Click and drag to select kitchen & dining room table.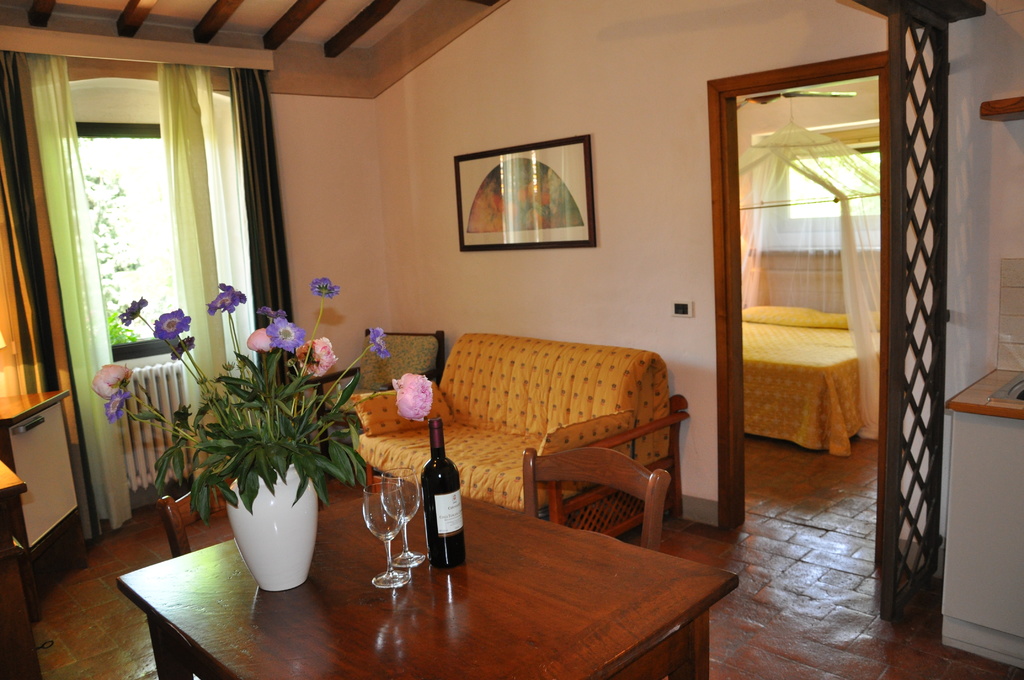
Selection: Rect(109, 442, 731, 679).
